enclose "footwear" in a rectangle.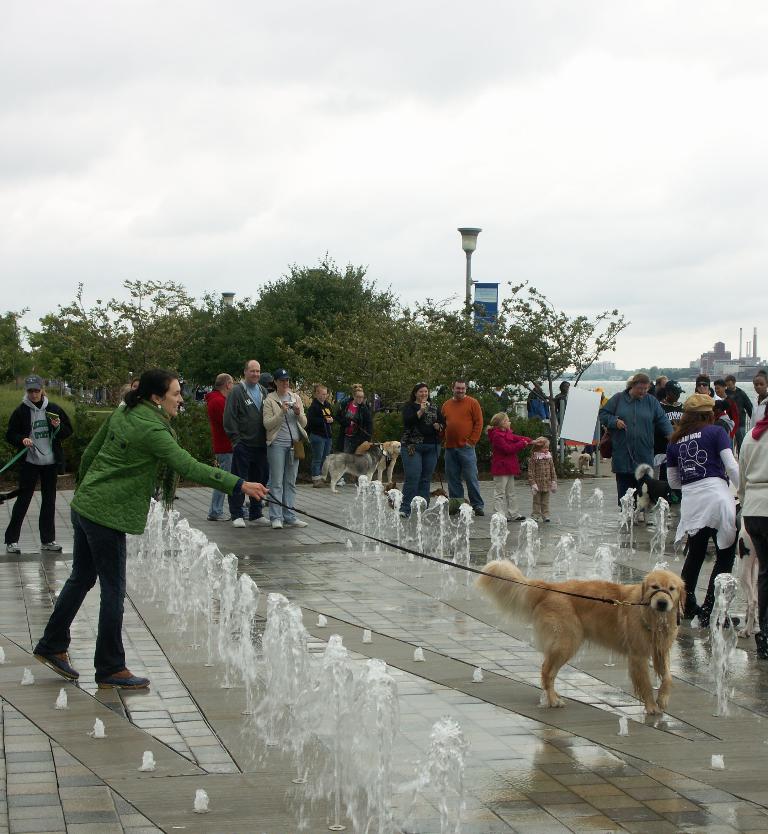
Rect(474, 508, 488, 520).
